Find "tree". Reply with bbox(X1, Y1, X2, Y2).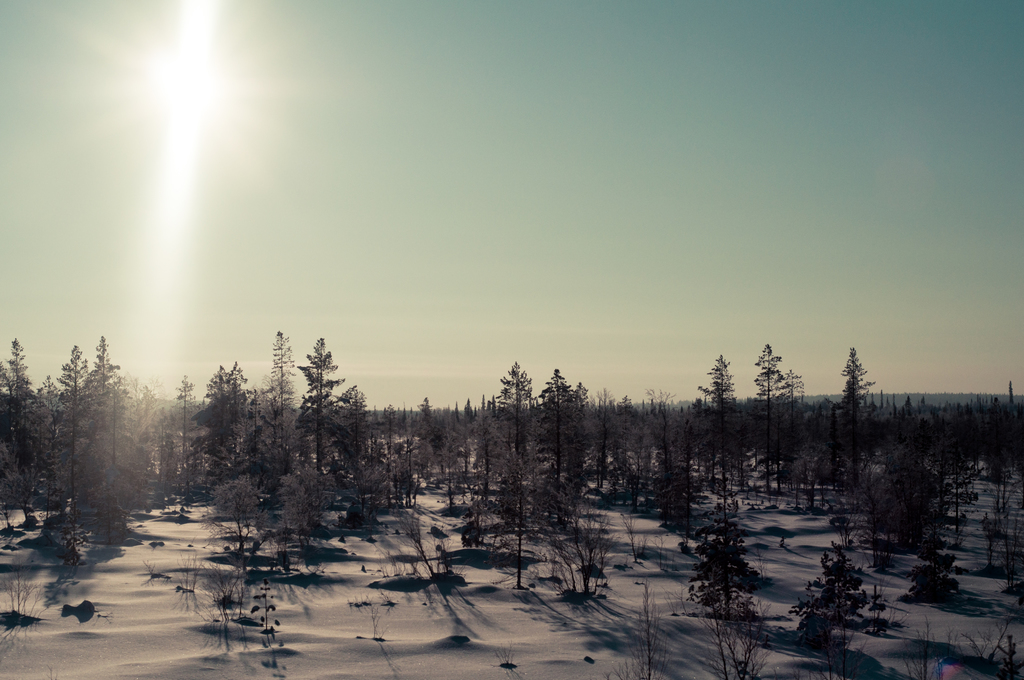
bbox(793, 364, 854, 474).
